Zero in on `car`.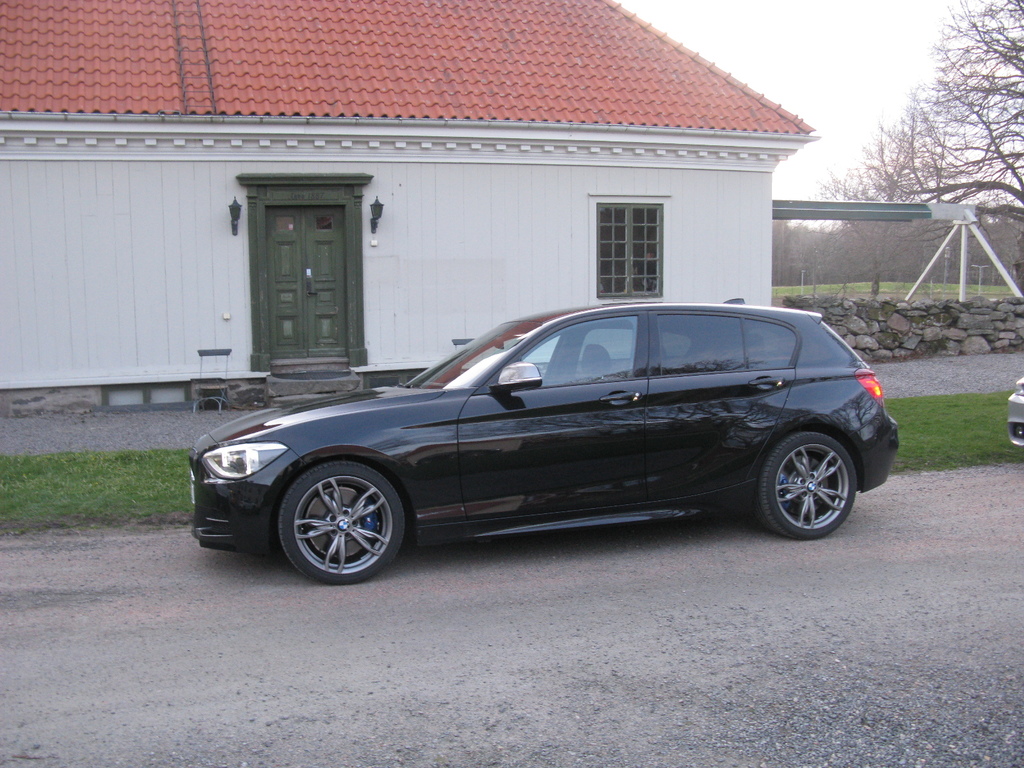
Zeroed in: 1005,373,1023,455.
